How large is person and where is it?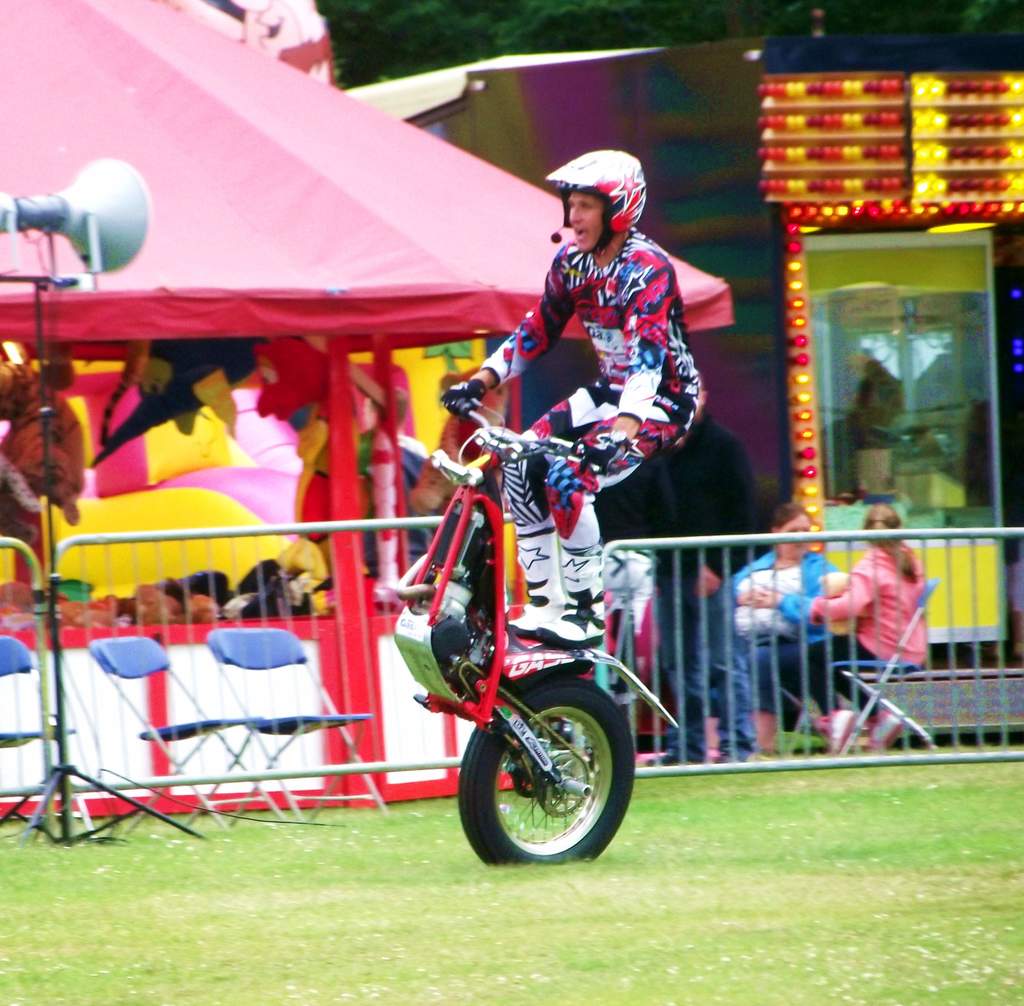
Bounding box: [left=735, top=503, right=845, bottom=754].
